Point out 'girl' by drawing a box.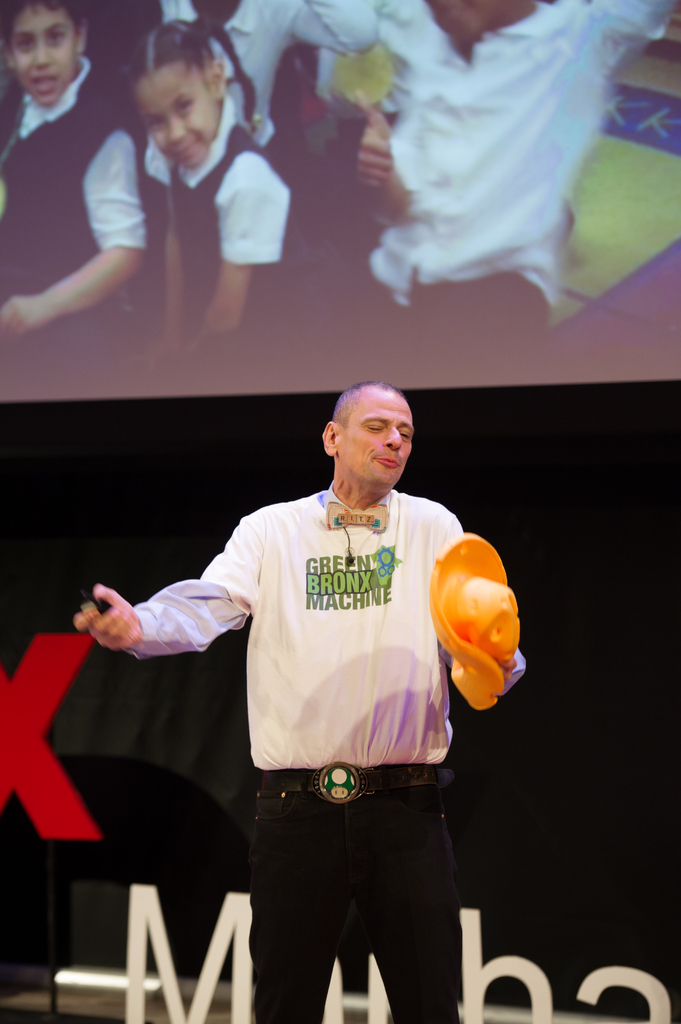
(x1=121, y1=12, x2=347, y2=363).
